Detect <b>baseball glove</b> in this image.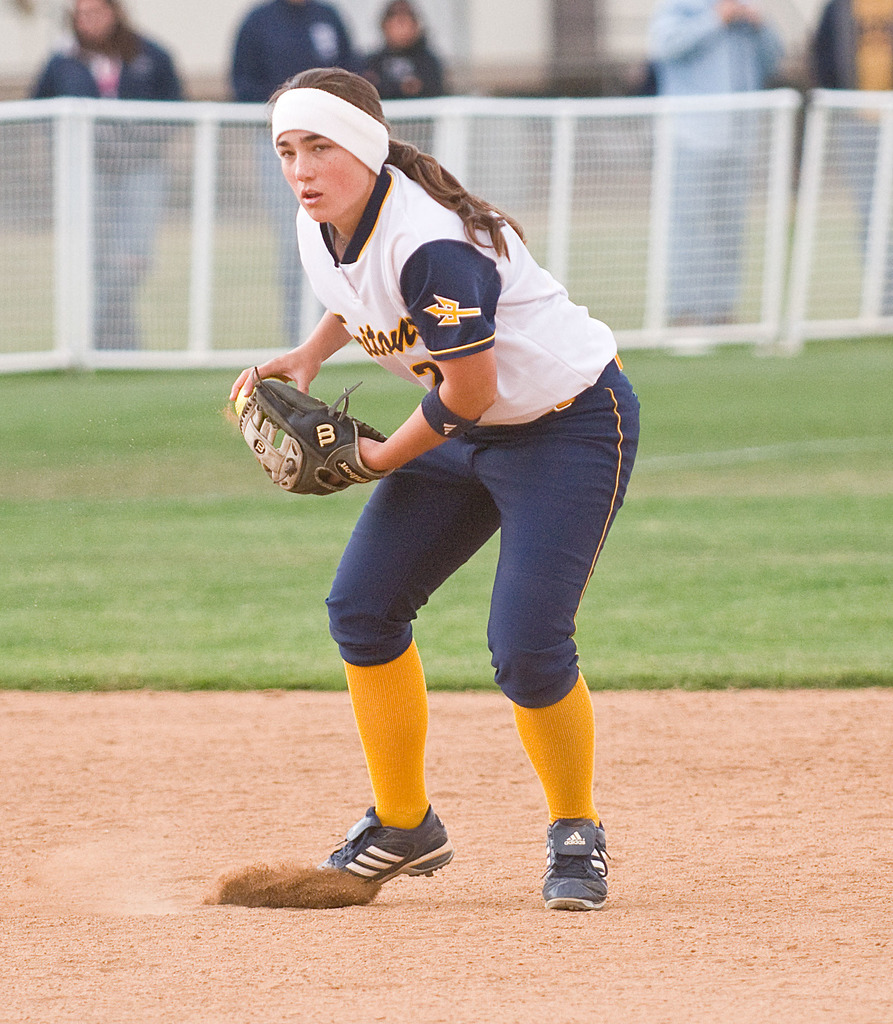
Detection: l=241, t=360, r=396, b=497.
